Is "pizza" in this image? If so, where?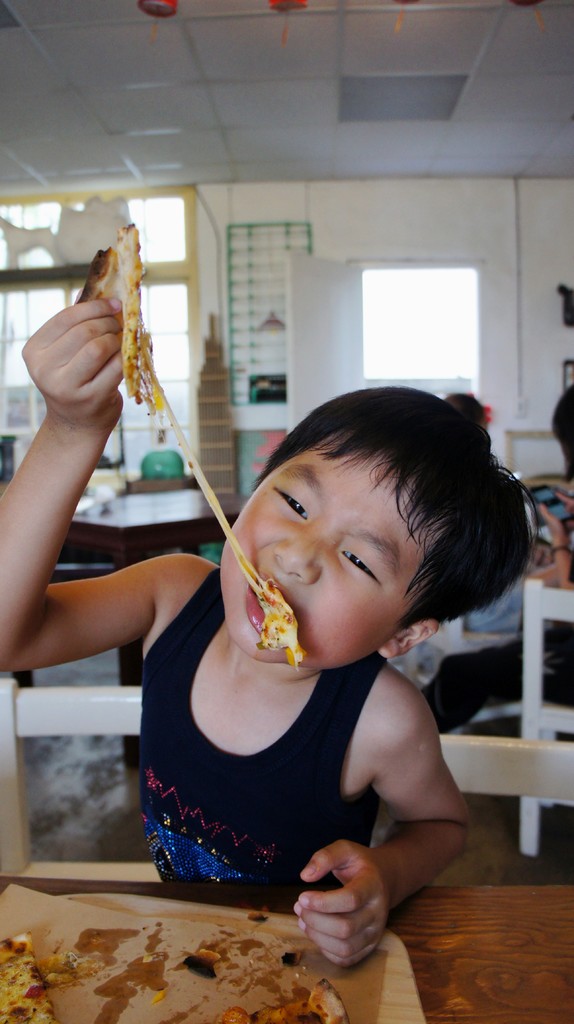
Yes, at bbox=(71, 214, 156, 405).
